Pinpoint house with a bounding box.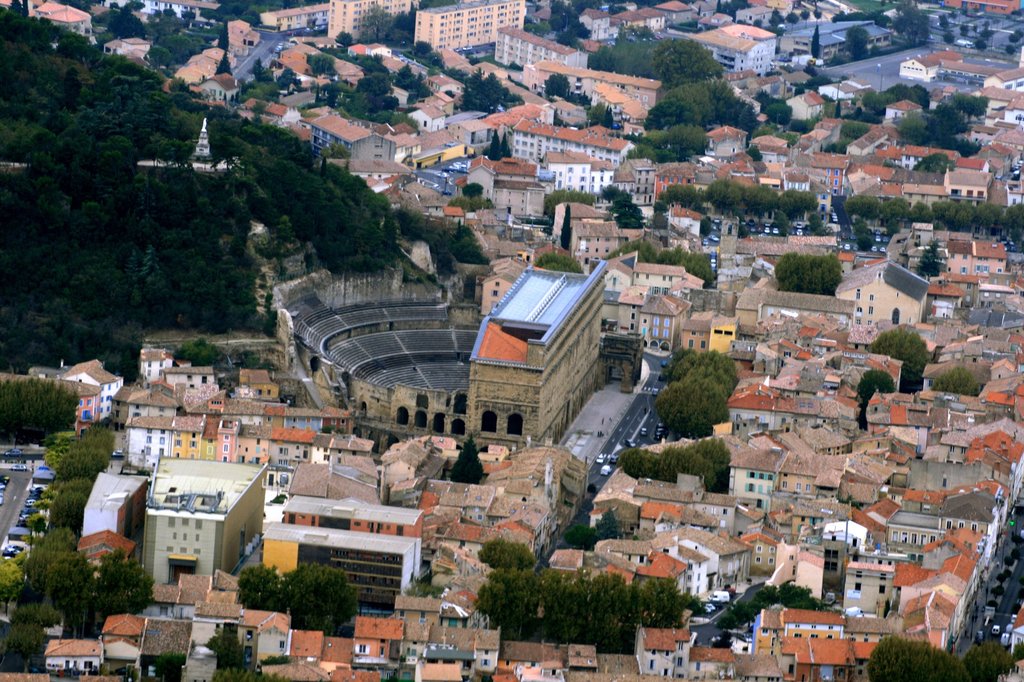
332, 0, 414, 71.
